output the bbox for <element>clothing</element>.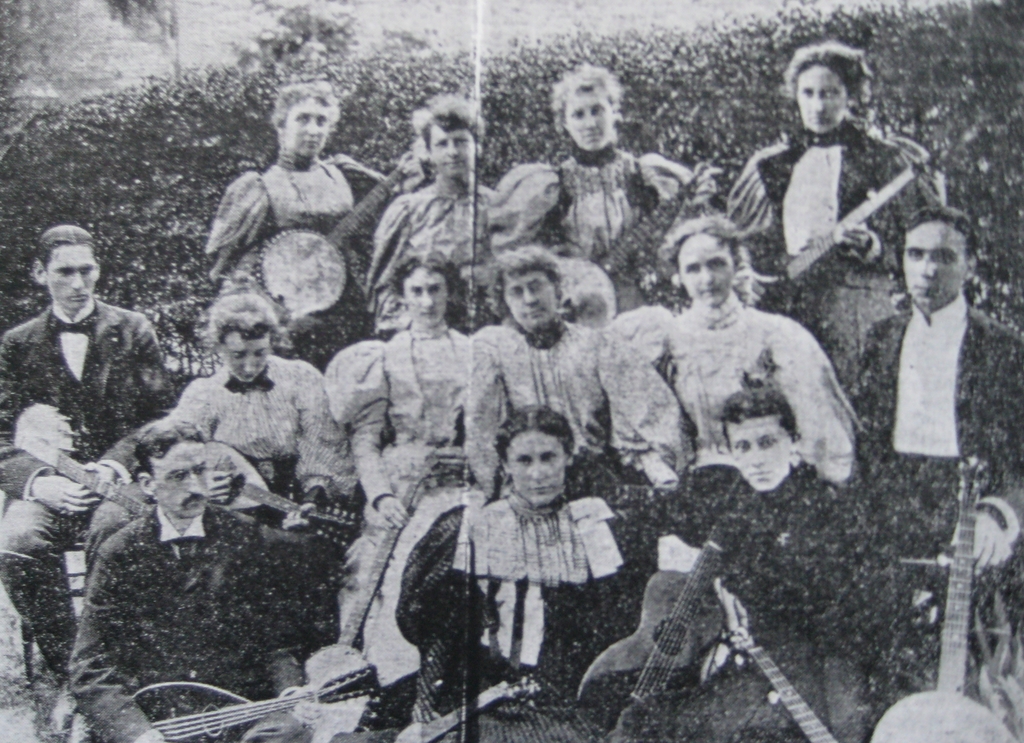
64 516 299 742.
